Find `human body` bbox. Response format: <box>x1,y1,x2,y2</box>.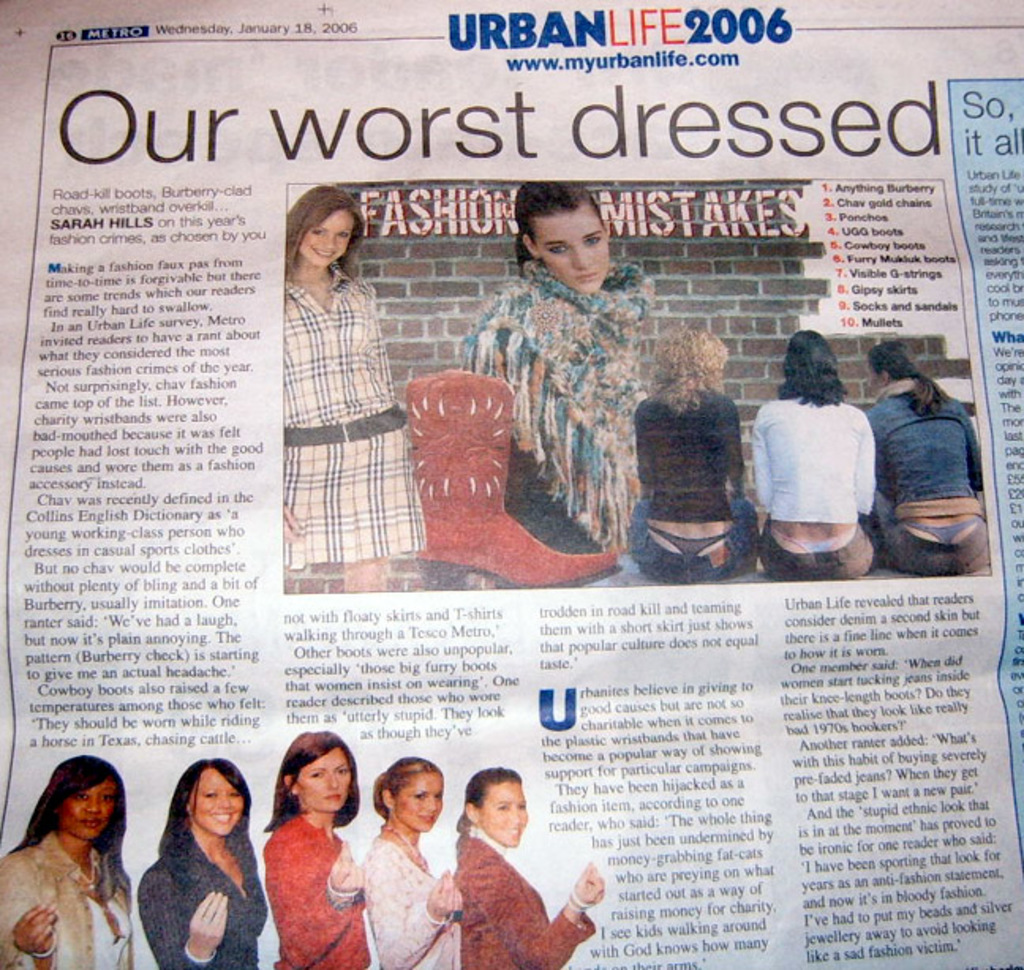
<box>264,738,384,967</box>.
